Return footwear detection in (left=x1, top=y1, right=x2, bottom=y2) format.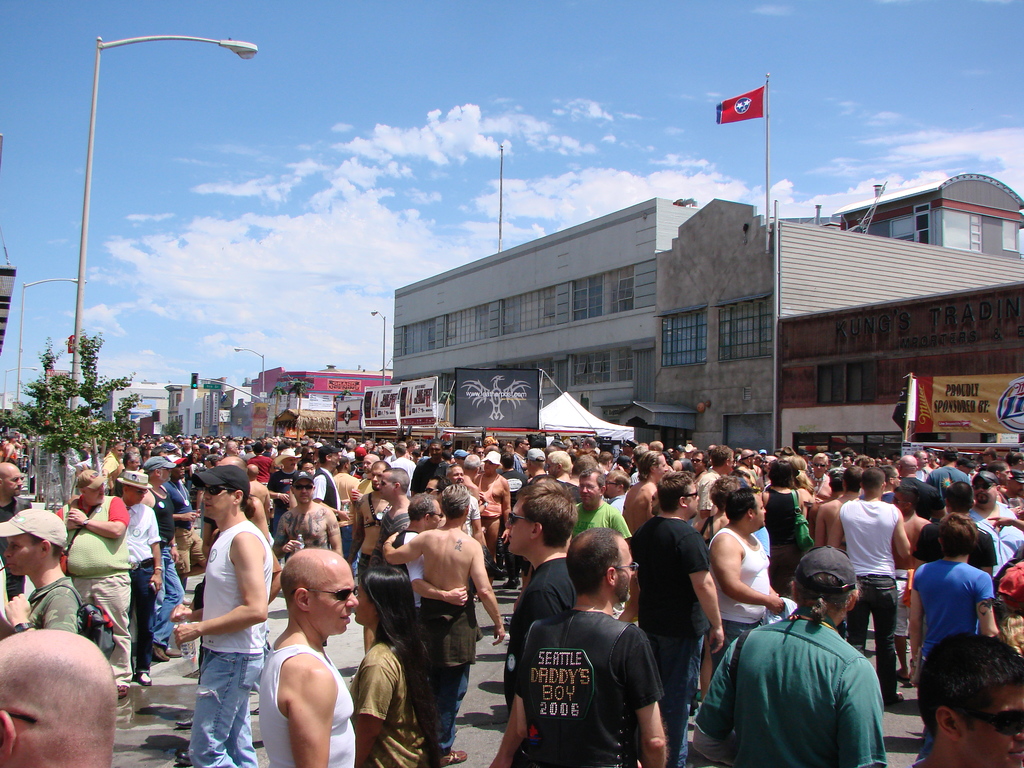
(left=172, top=714, right=195, bottom=730).
